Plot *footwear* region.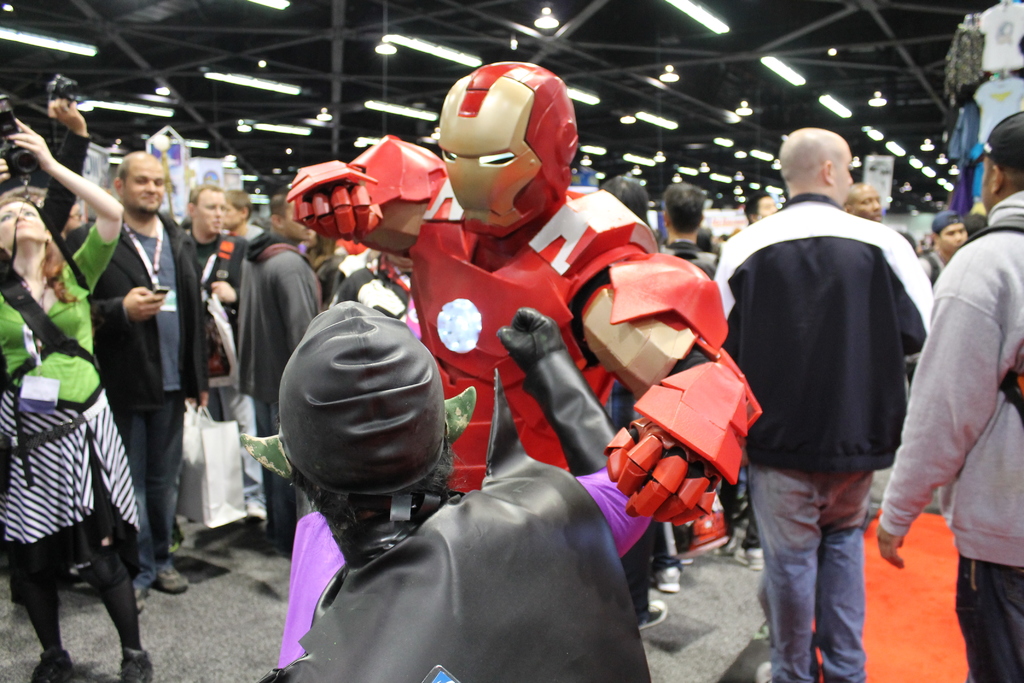
Plotted at <bbox>152, 554, 194, 598</bbox>.
